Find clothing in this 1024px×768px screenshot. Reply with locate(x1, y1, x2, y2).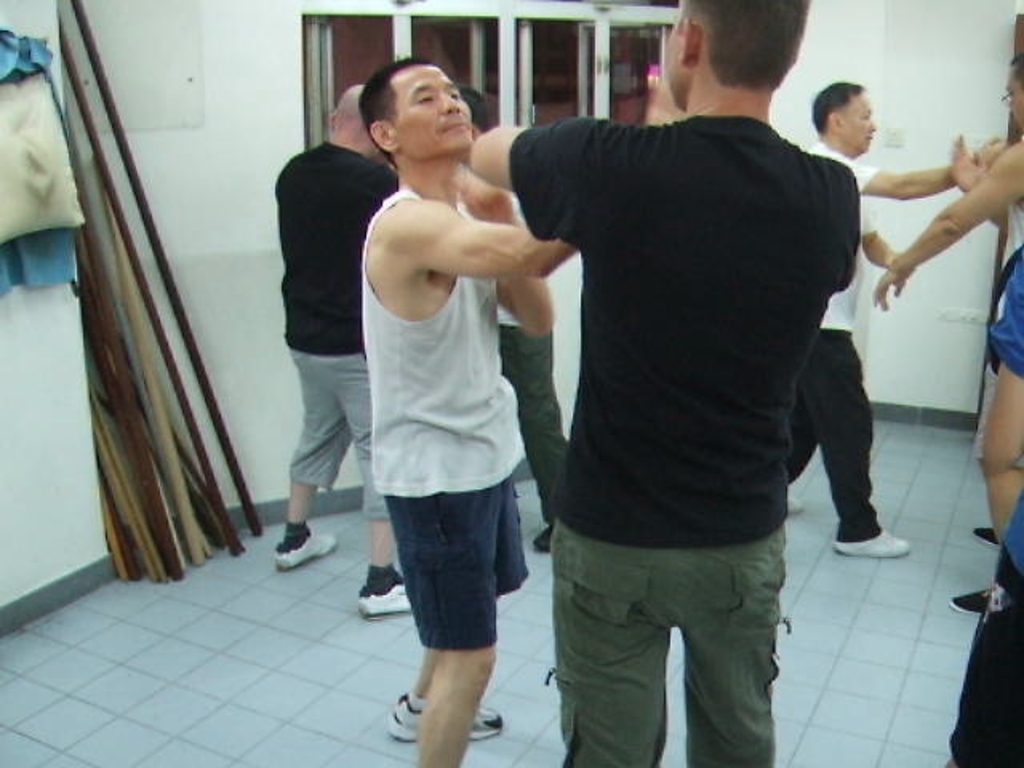
locate(968, 200, 1022, 392).
